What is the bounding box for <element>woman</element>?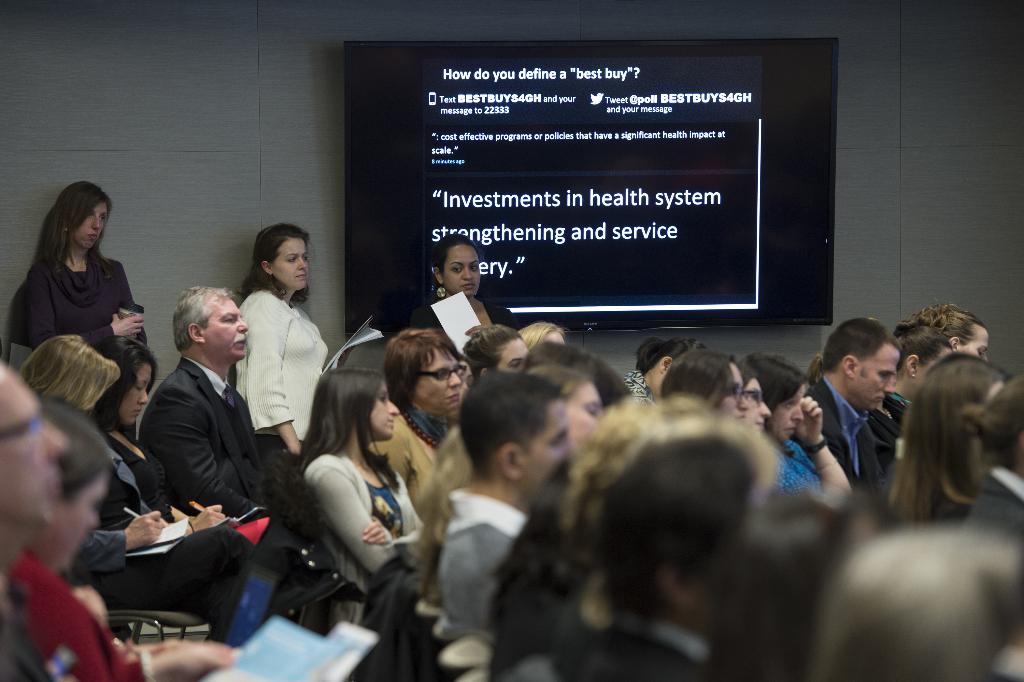
Rect(291, 370, 428, 581).
